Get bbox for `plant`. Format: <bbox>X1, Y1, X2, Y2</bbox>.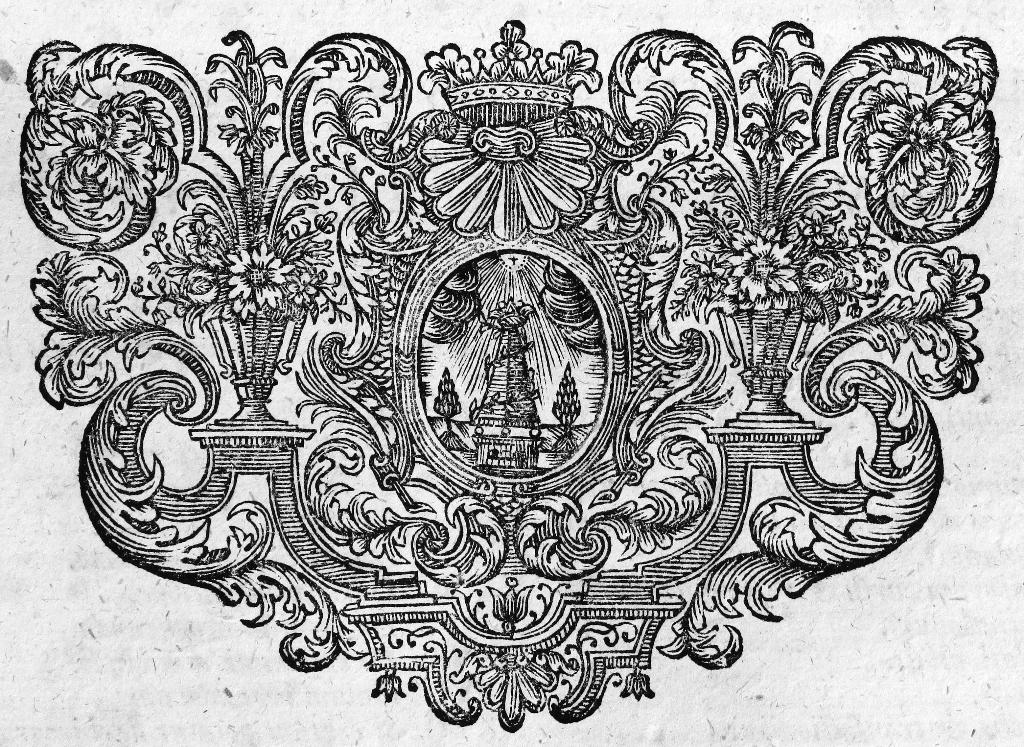
<bbox>202, 31, 287, 236</bbox>.
